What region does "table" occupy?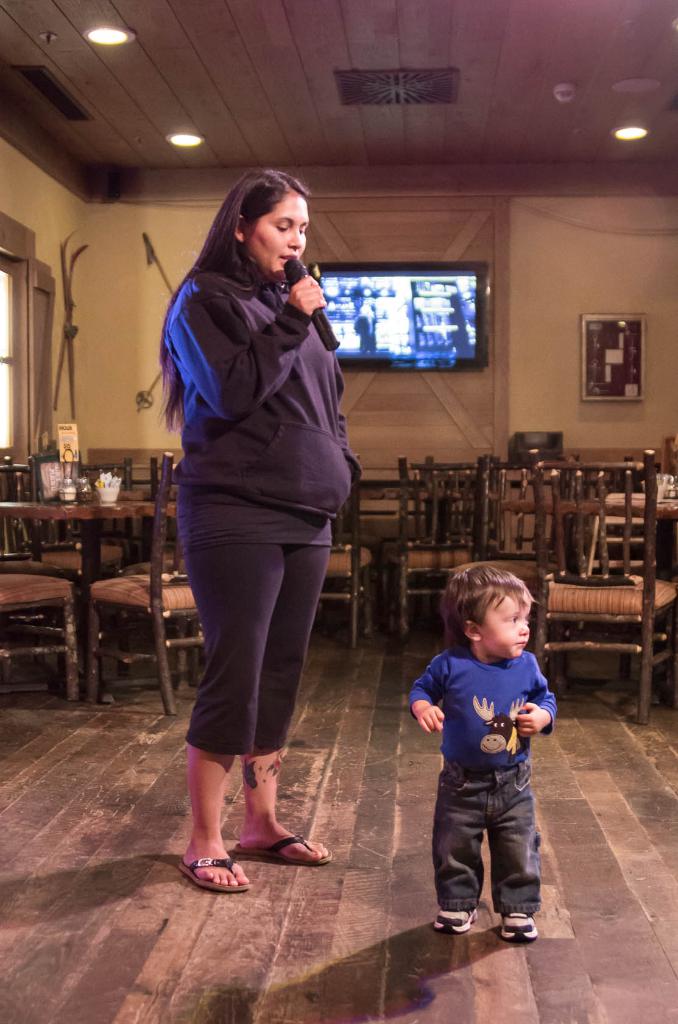
[4, 475, 195, 712].
